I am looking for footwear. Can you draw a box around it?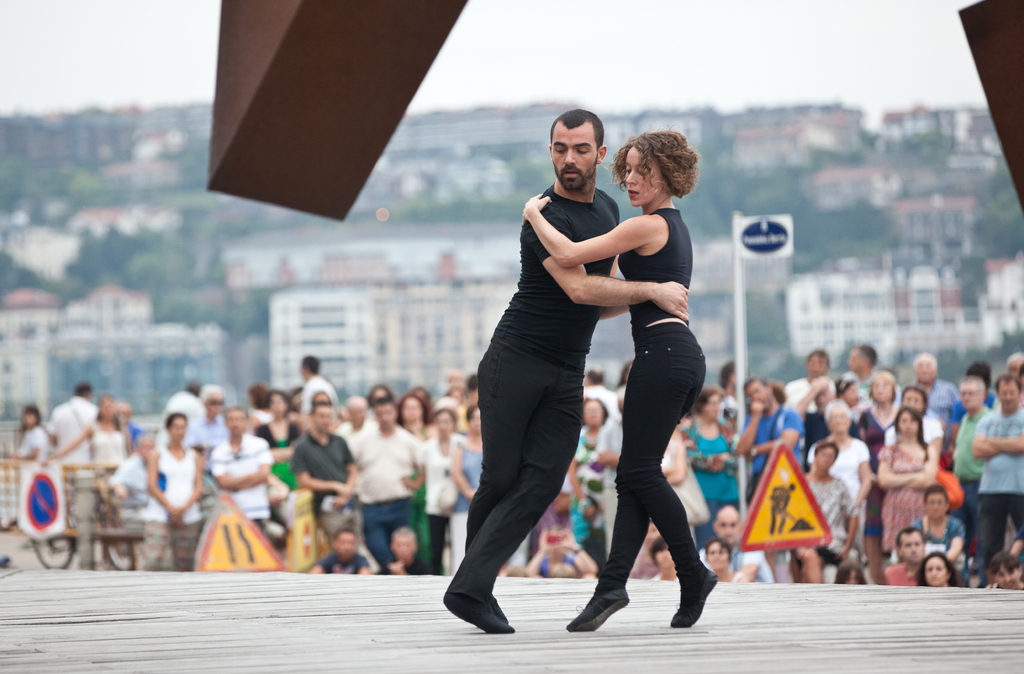
Sure, the bounding box is x1=568, y1=586, x2=624, y2=629.
